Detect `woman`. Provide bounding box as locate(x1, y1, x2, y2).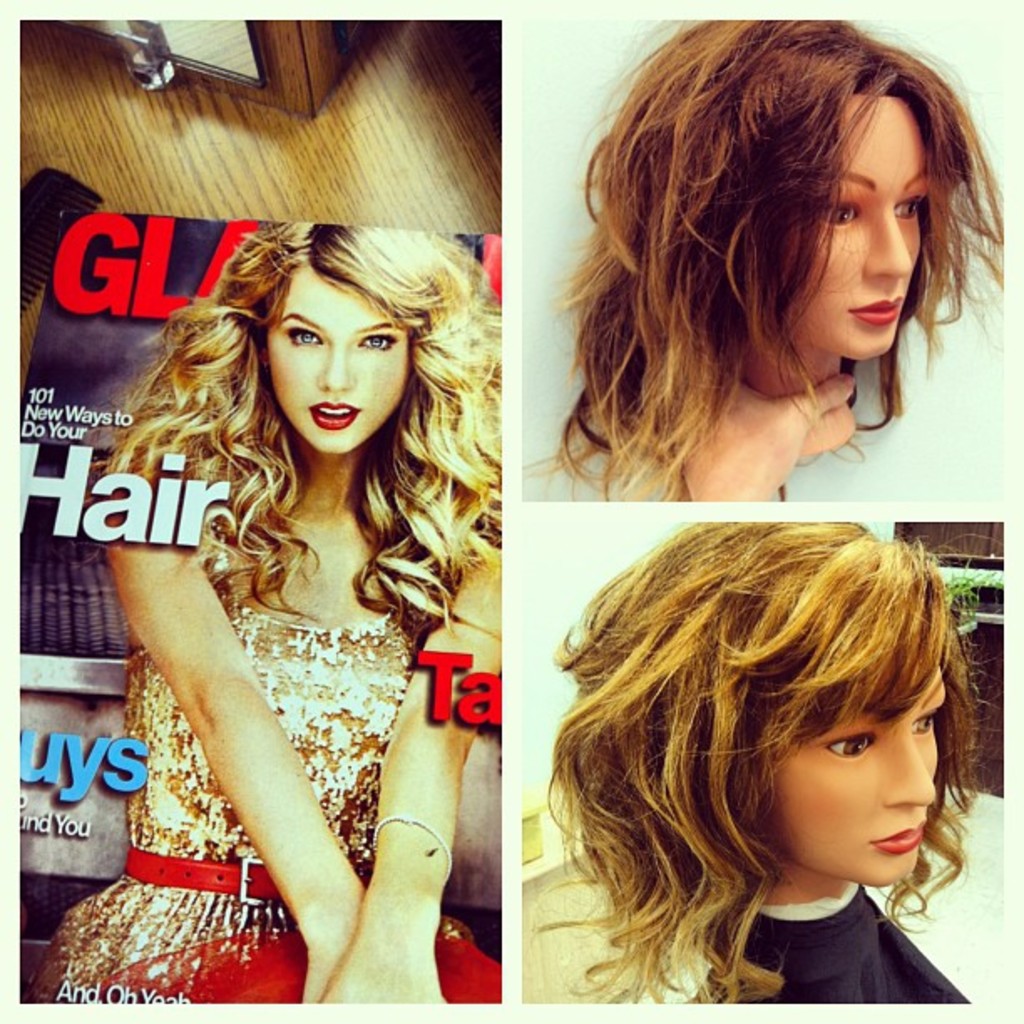
locate(529, 23, 997, 502).
